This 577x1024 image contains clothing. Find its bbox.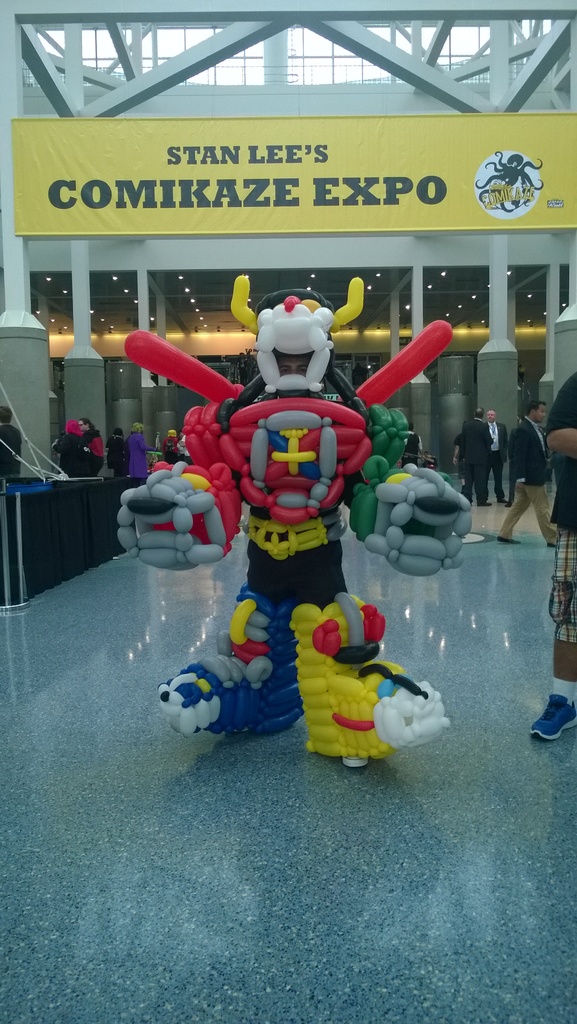
pyautogui.locateOnScreen(481, 417, 507, 499).
